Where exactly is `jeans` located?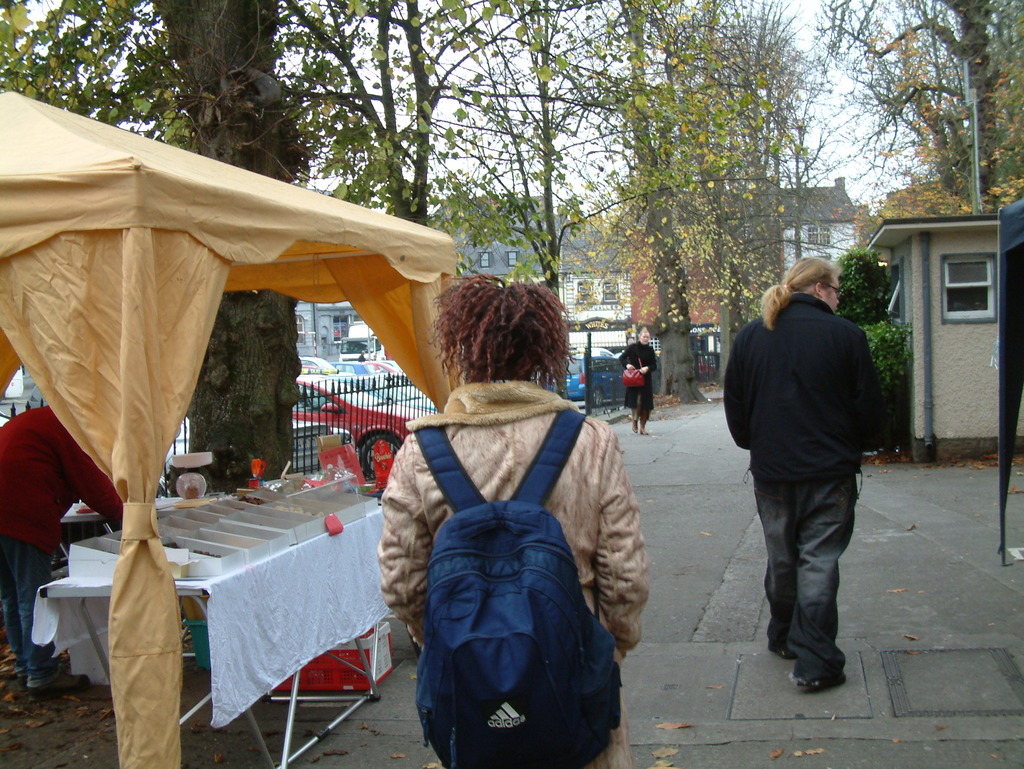
Its bounding box is bbox=[748, 468, 865, 680].
